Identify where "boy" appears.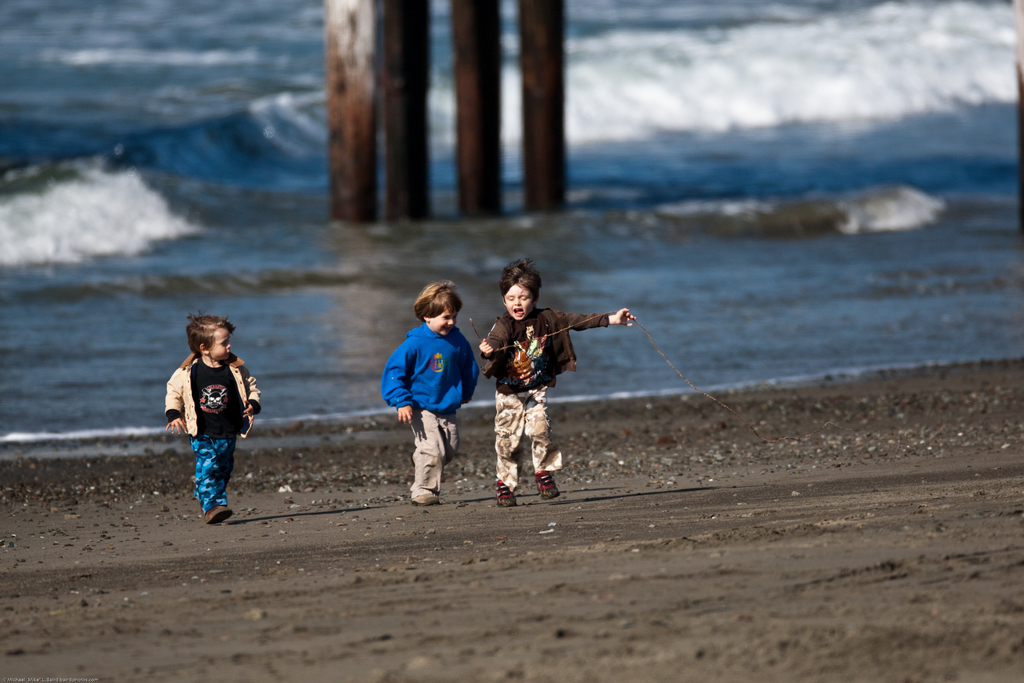
Appears at (476,259,636,504).
